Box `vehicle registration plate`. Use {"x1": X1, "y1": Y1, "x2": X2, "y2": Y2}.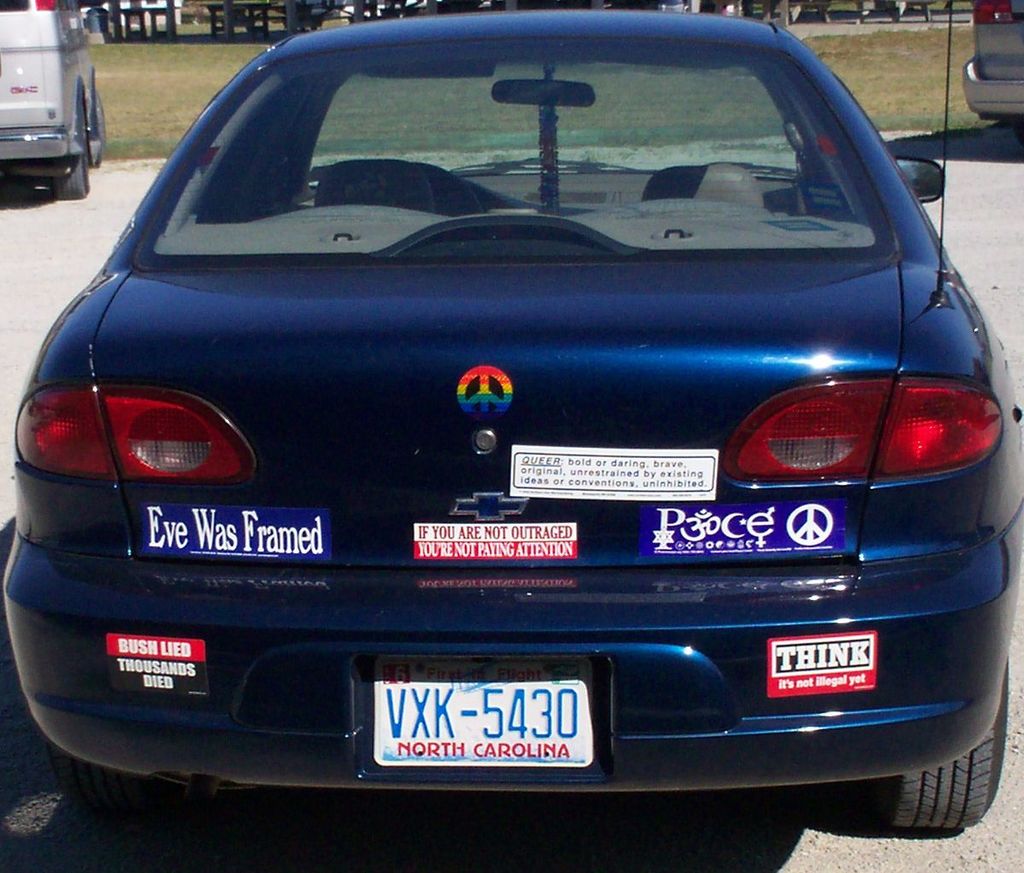
{"x1": 375, "y1": 651, "x2": 594, "y2": 765}.
